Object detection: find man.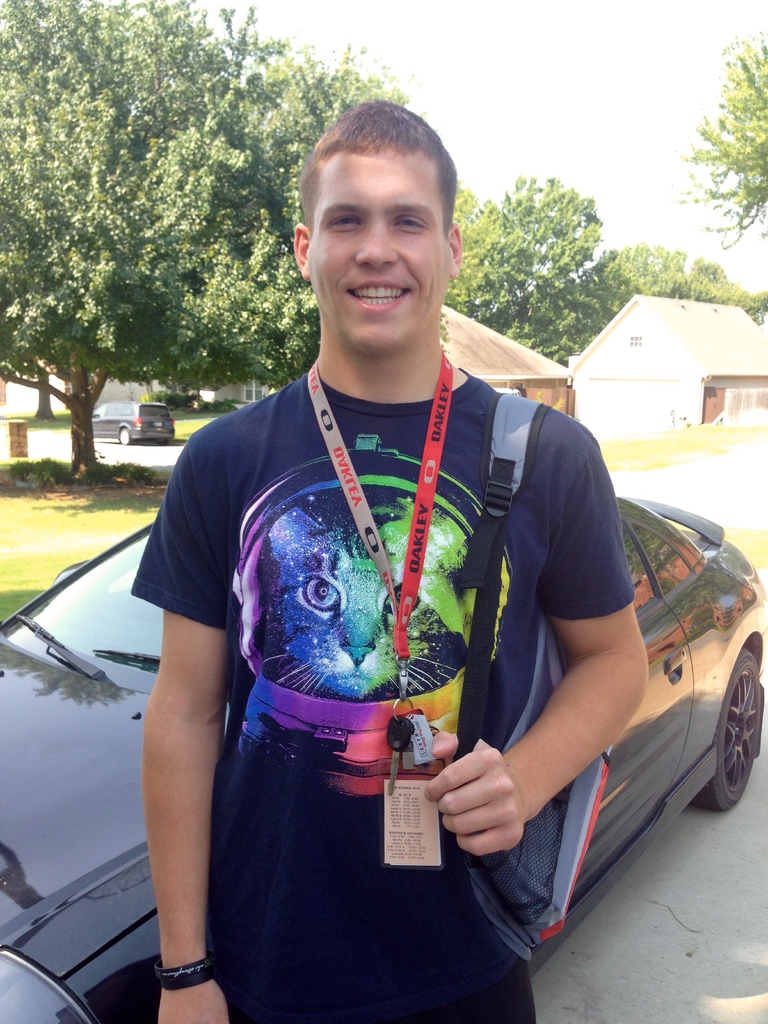
x1=133 y1=95 x2=643 y2=1012.
